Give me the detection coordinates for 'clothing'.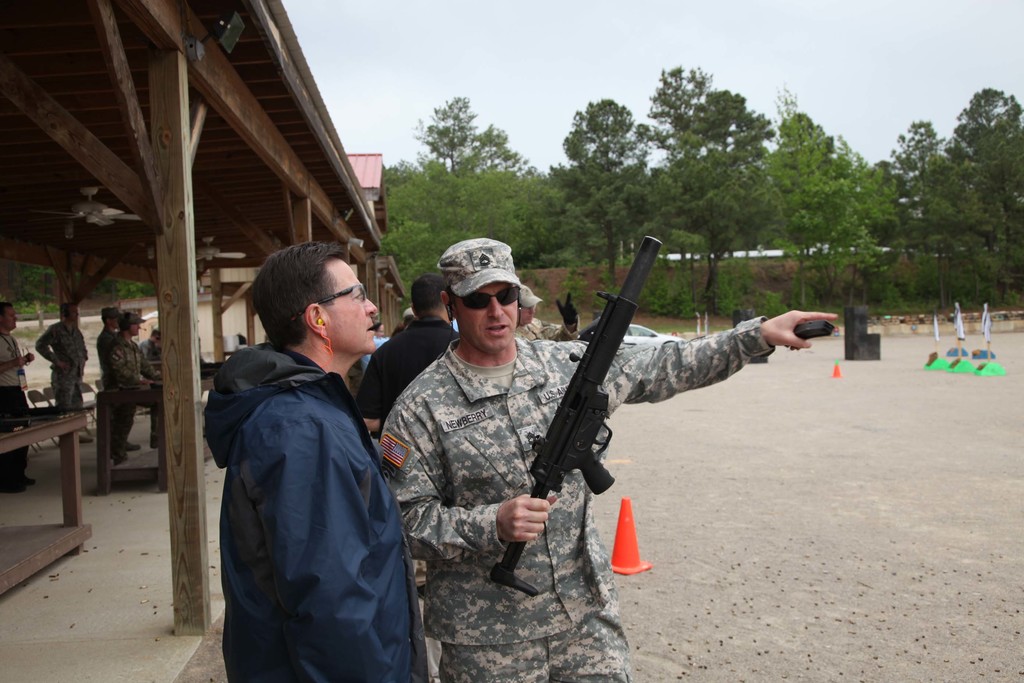
<bbox>37, 315, 88, 413</bbox>.
